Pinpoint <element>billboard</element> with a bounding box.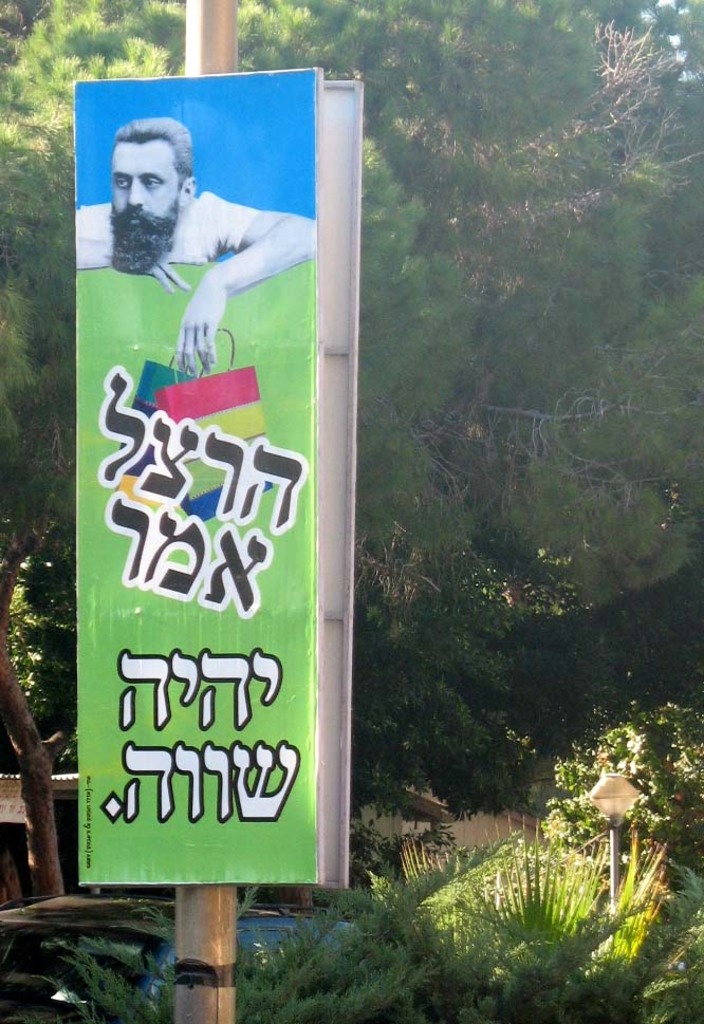
(75,67,327,891).
